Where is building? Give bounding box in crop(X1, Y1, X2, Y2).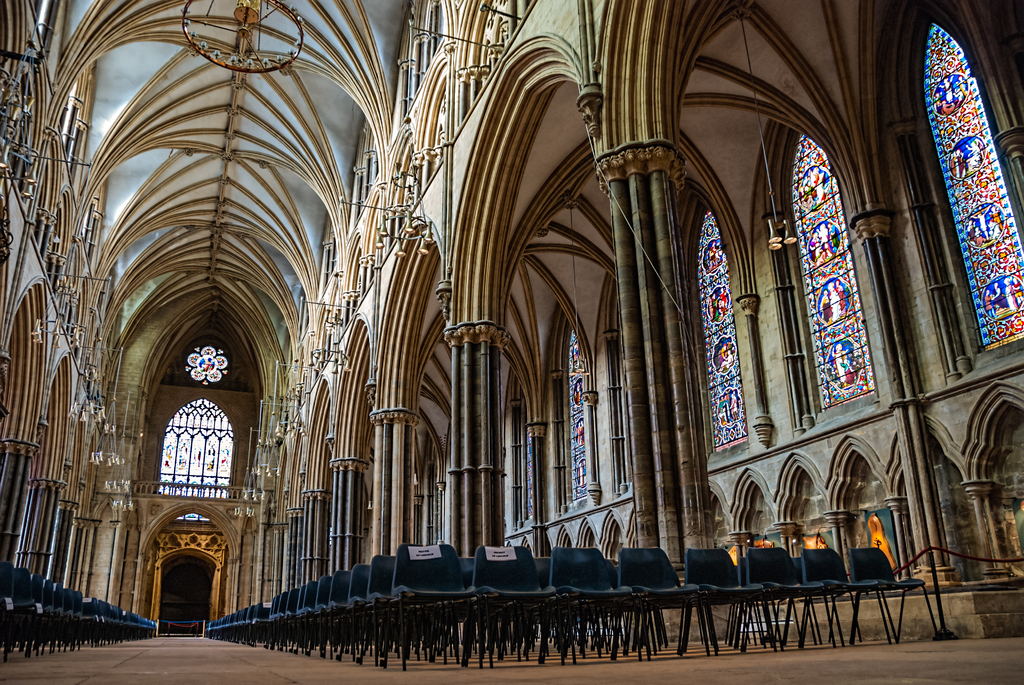
crop(1, 4, 957, 684).
